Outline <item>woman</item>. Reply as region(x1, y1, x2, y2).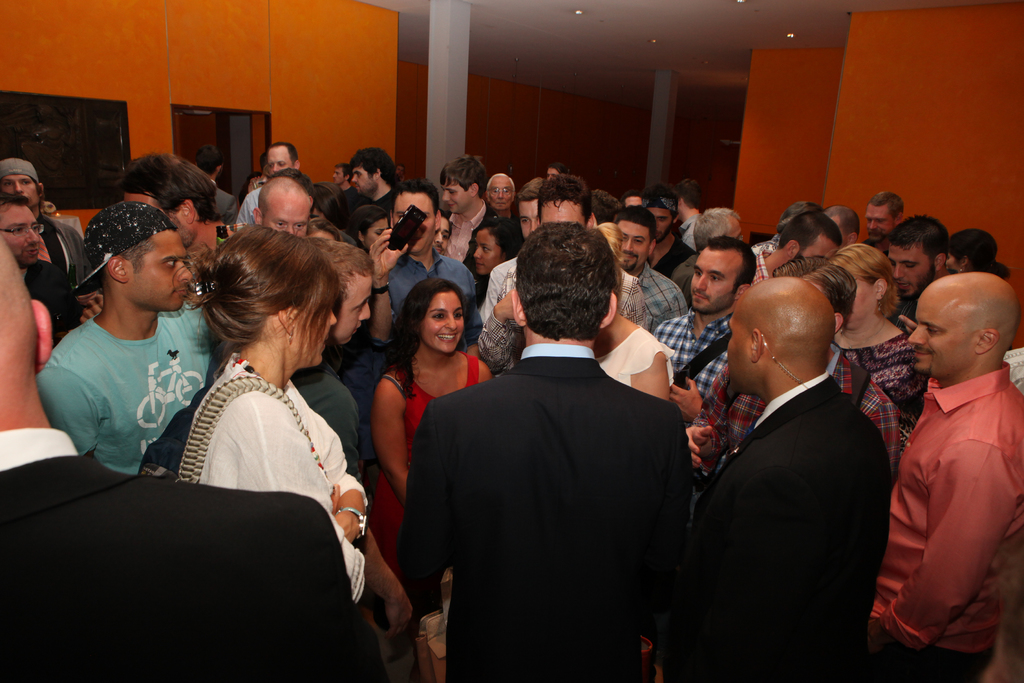
region(824, 243, 927, 437).
